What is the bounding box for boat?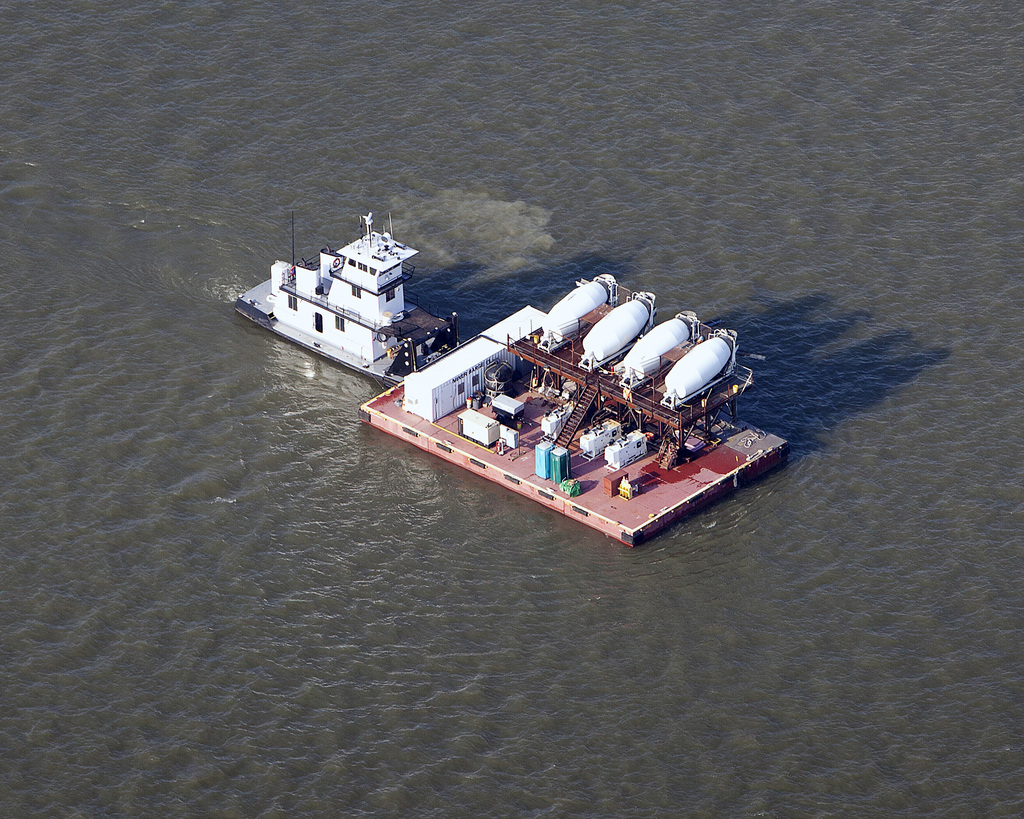
box(246, 198, 475, 372).
